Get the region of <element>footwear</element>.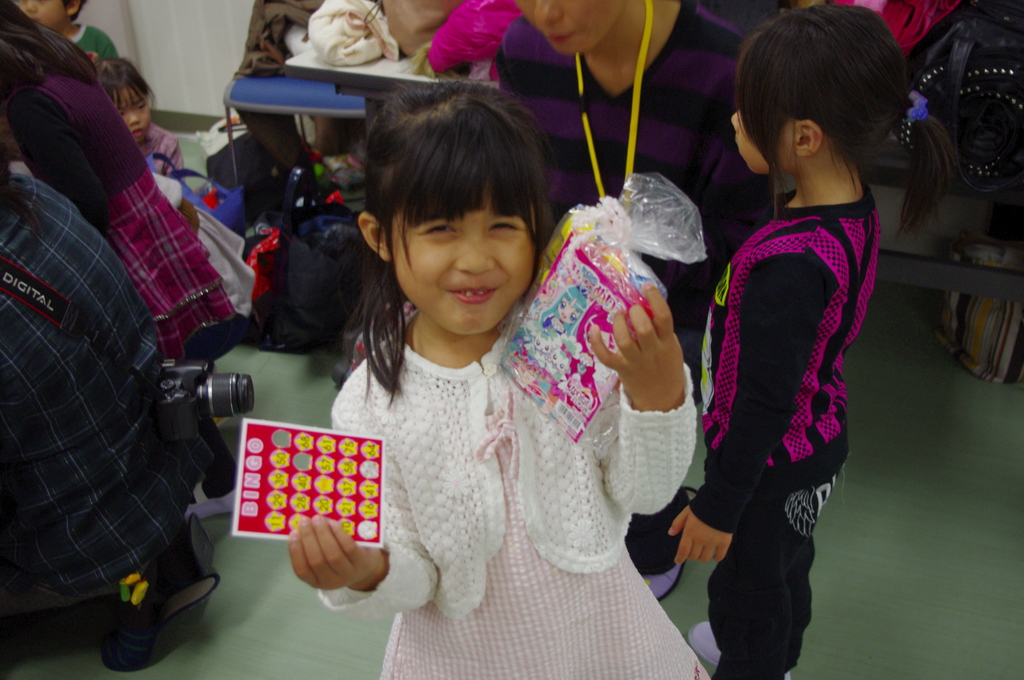
x1=688, y1=620, x2=790, y2=679.
